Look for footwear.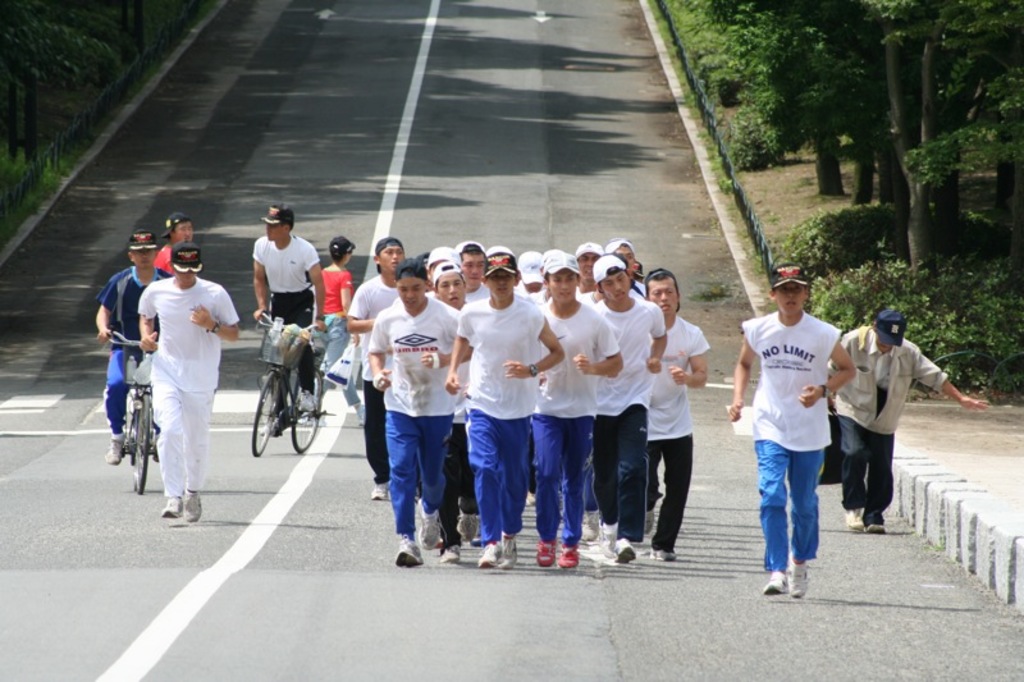
Found: (x1=106, y1=431, x2=120, y2=467).
